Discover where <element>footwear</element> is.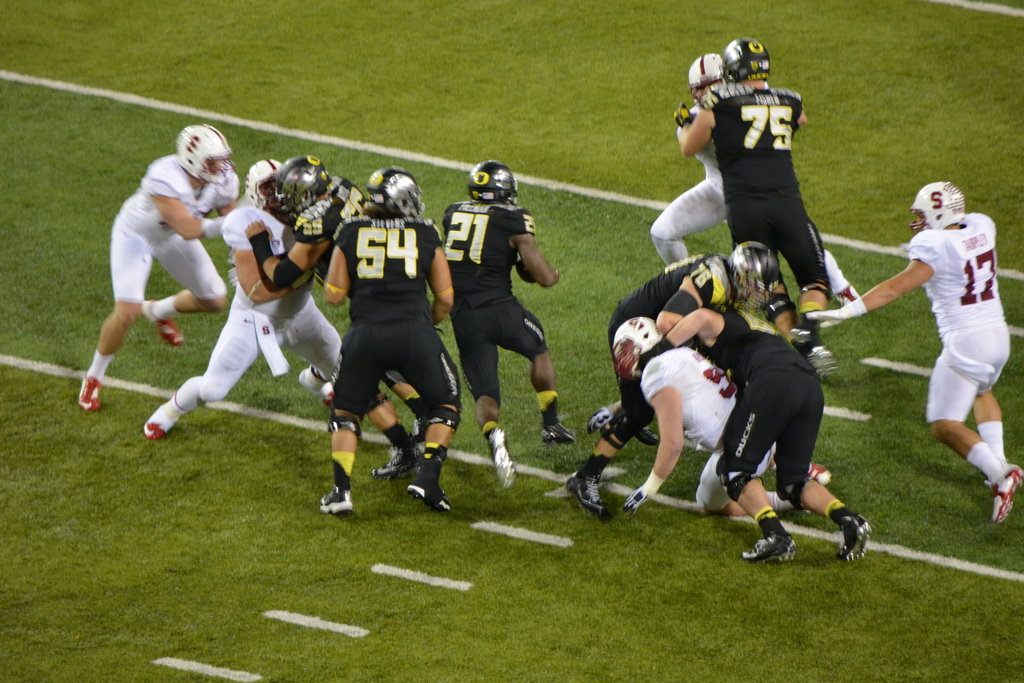
Discovered at box=[372, 447, 425, 473].
